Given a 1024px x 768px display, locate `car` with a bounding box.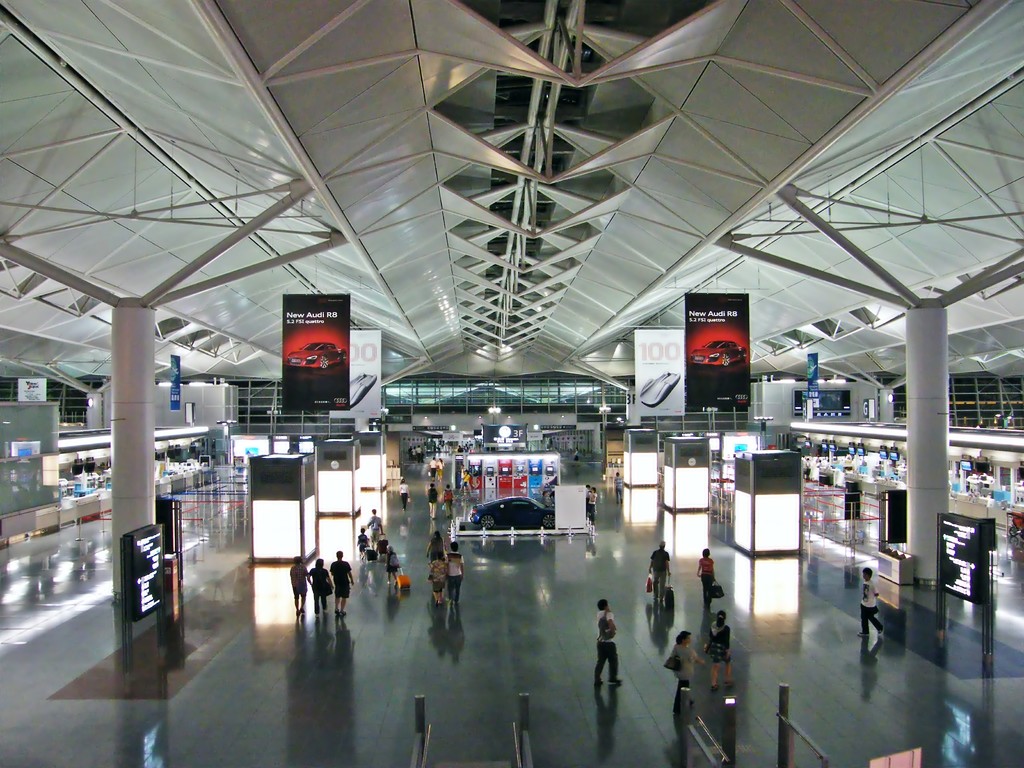
Located: [687,339,748,365].
